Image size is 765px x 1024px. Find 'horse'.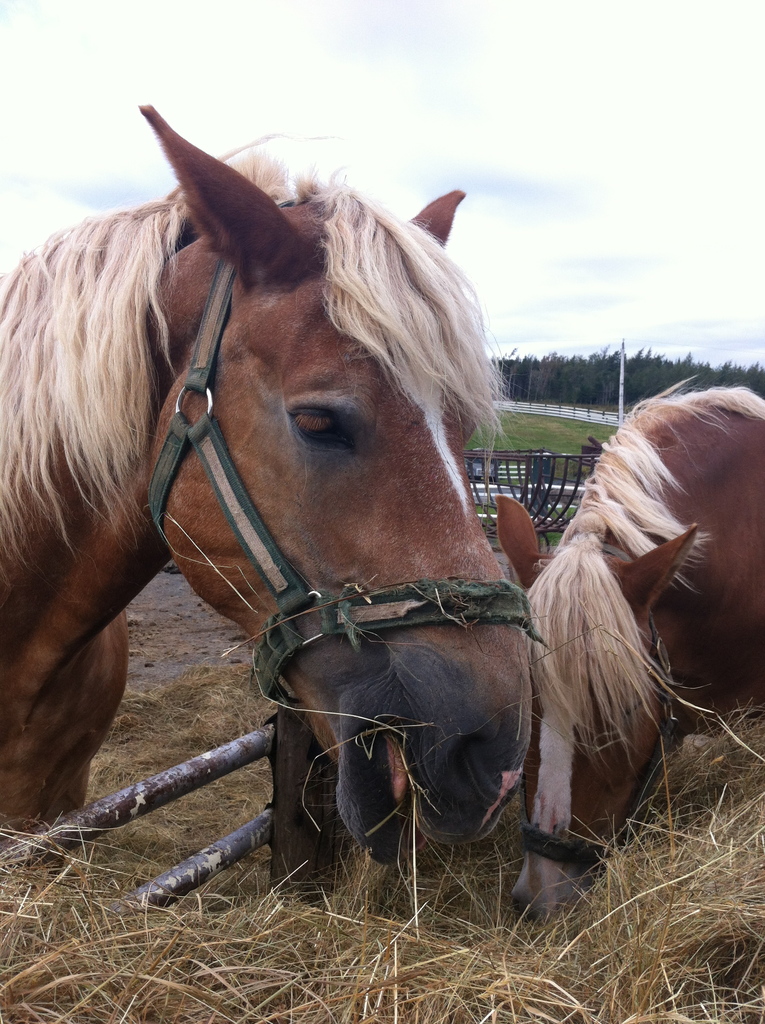
0:108:538:869.
